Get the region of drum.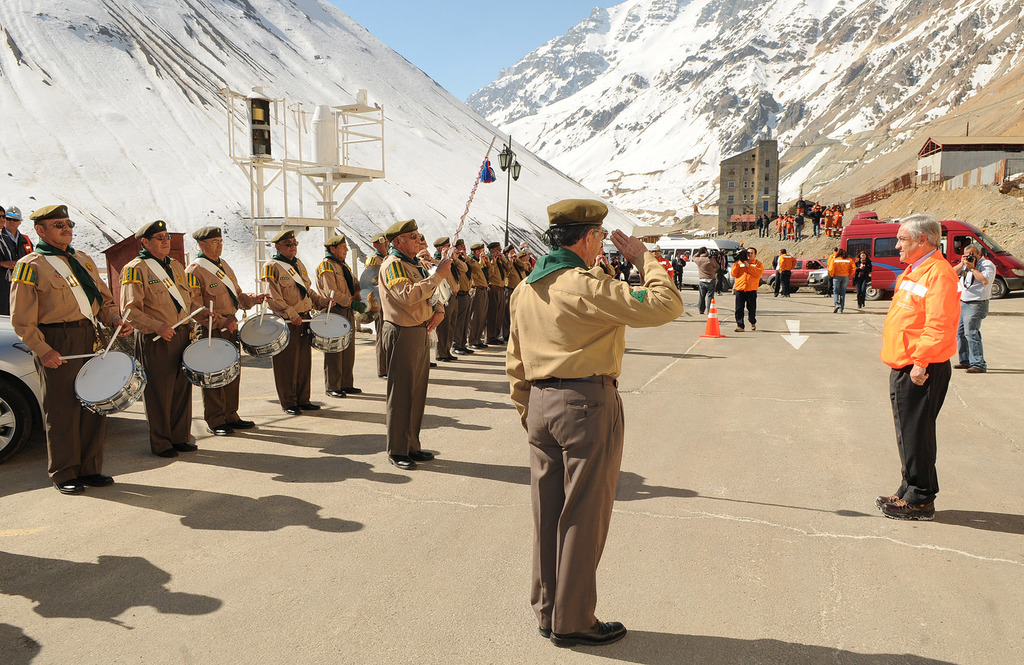
[180, 337, 241, 388].
